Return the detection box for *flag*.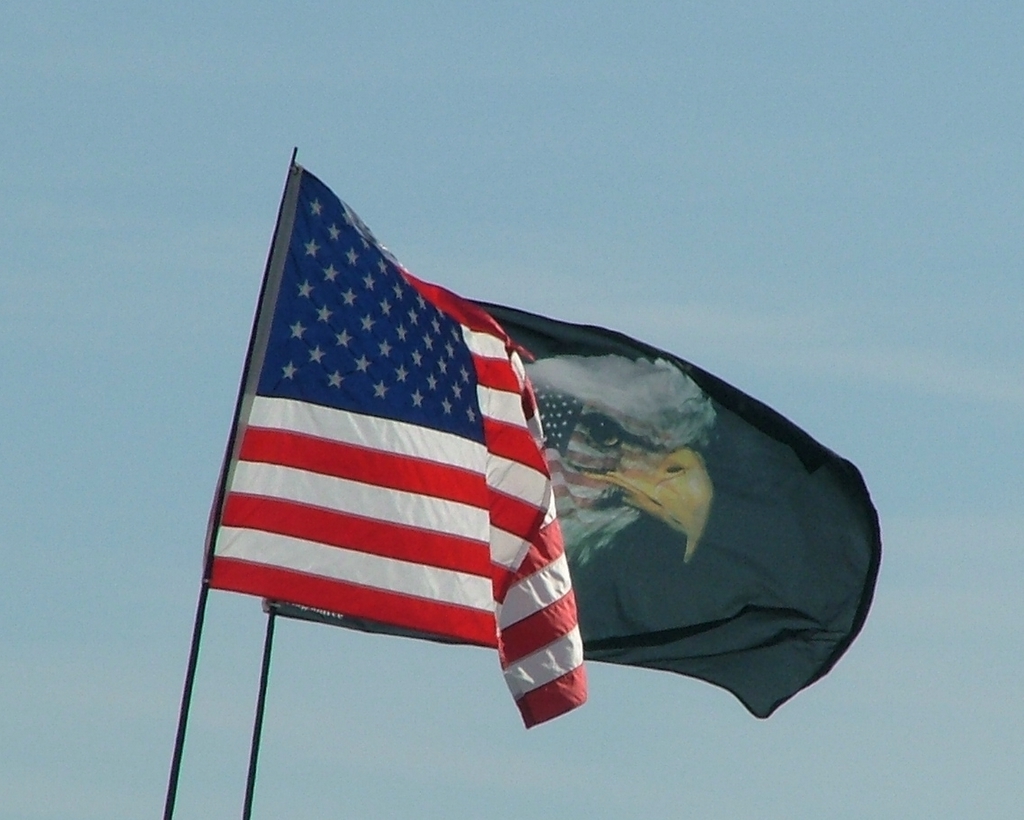
<region>207, 169, 589, 726</region>.
